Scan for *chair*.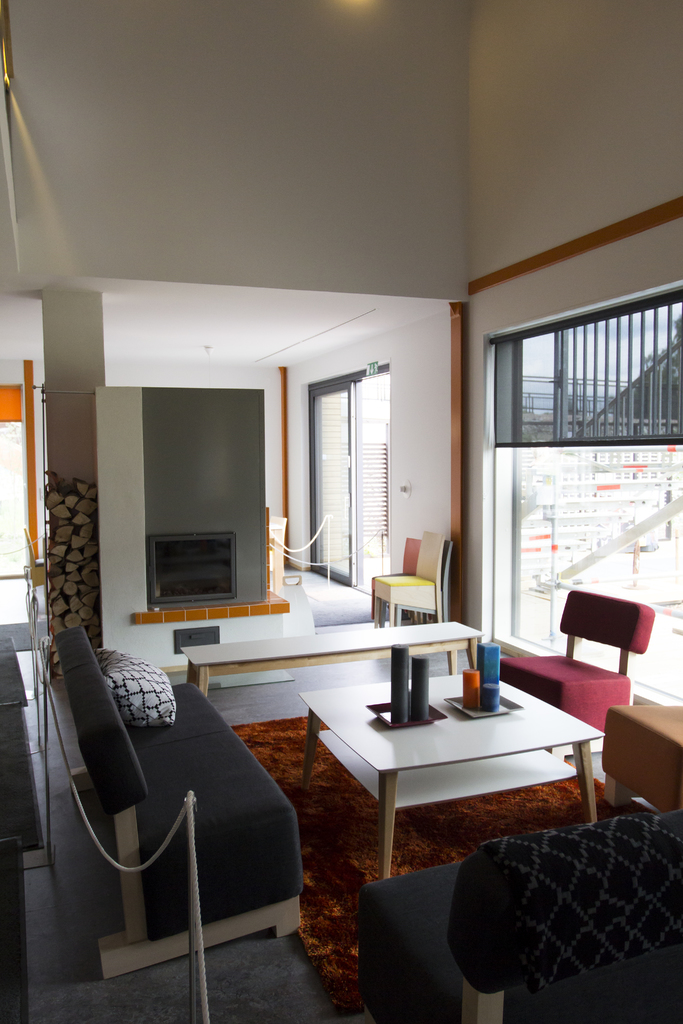
Scan result: 377:538:449:628.
